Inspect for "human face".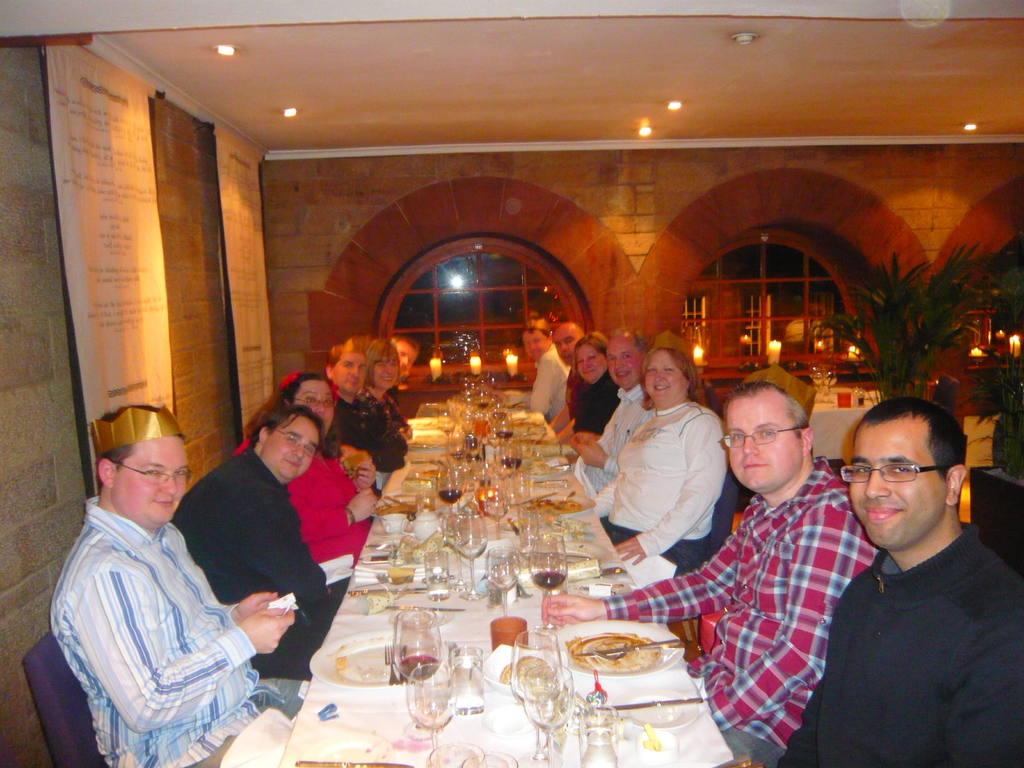
Inspection: bbox=[518, 329, 547, 357].
